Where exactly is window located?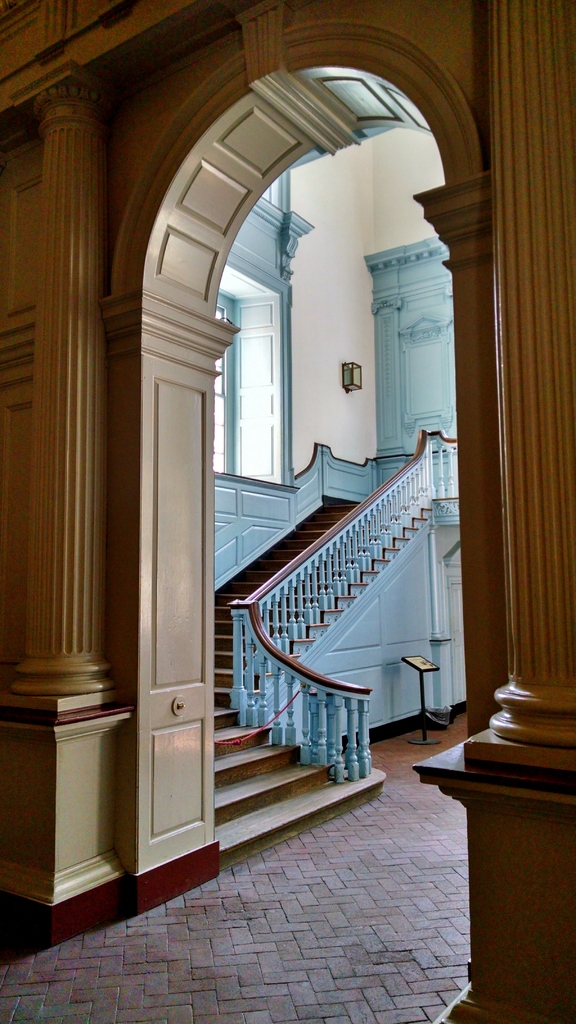
Its bounding box is (x1=215, y1=288, x2=282, y2=508).
